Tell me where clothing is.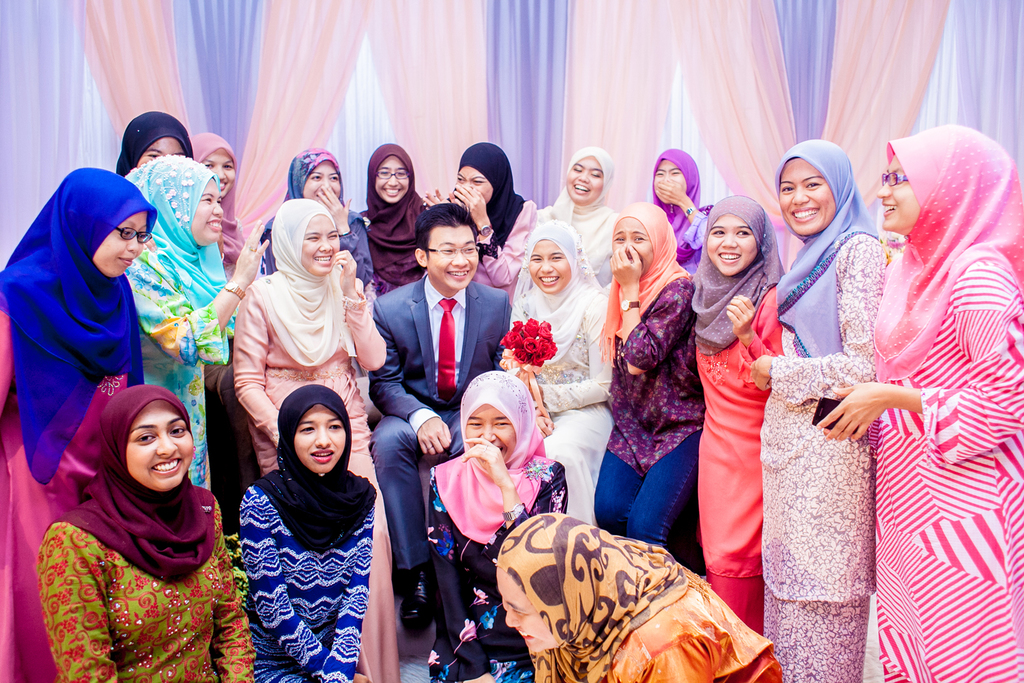
clothing is at box=[657, 147, 711, 279].
